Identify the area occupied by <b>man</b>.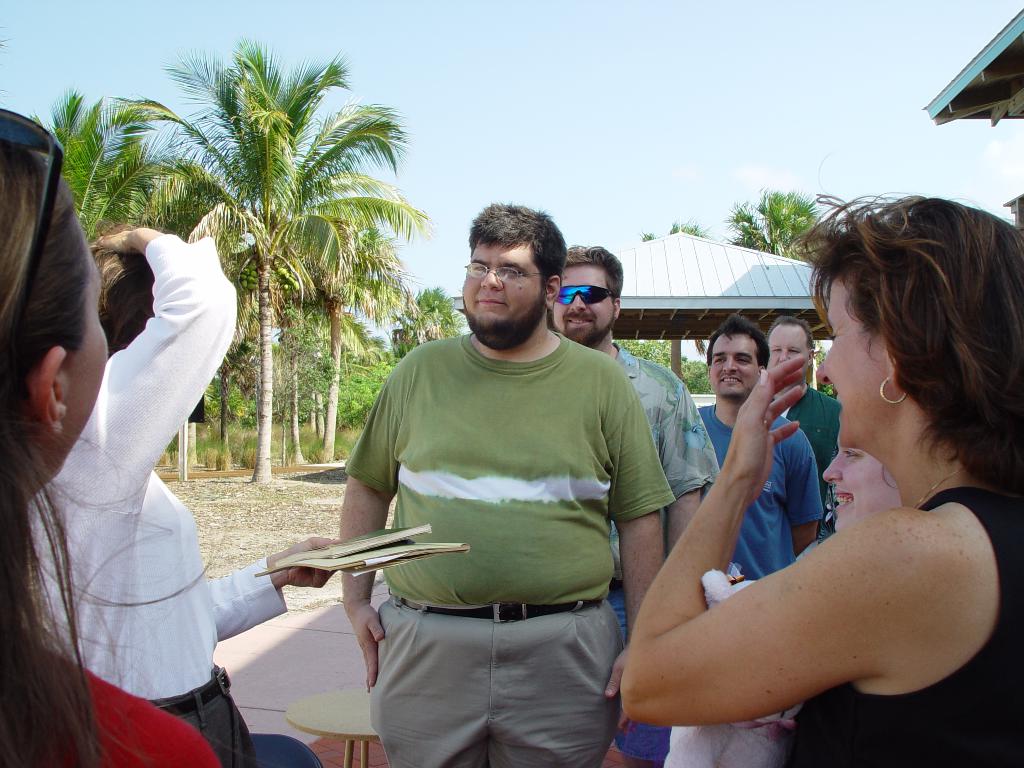
Area: box=[761, 314, 842, 537].
